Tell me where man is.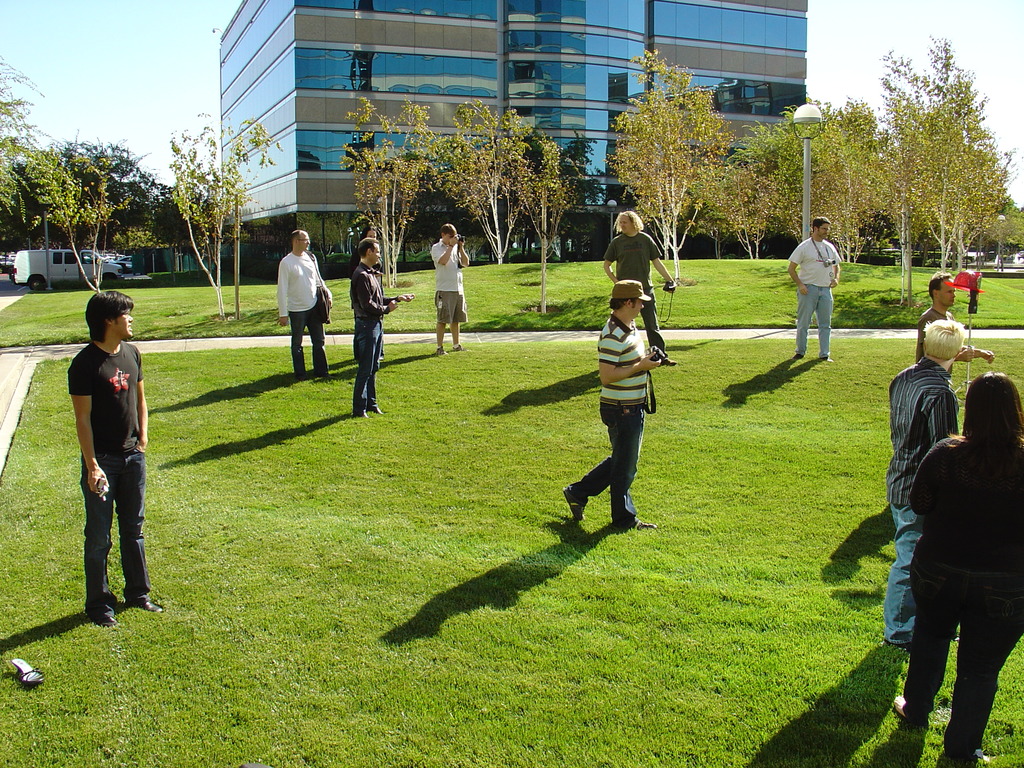
man is at box(348, 237, 417, 419).
